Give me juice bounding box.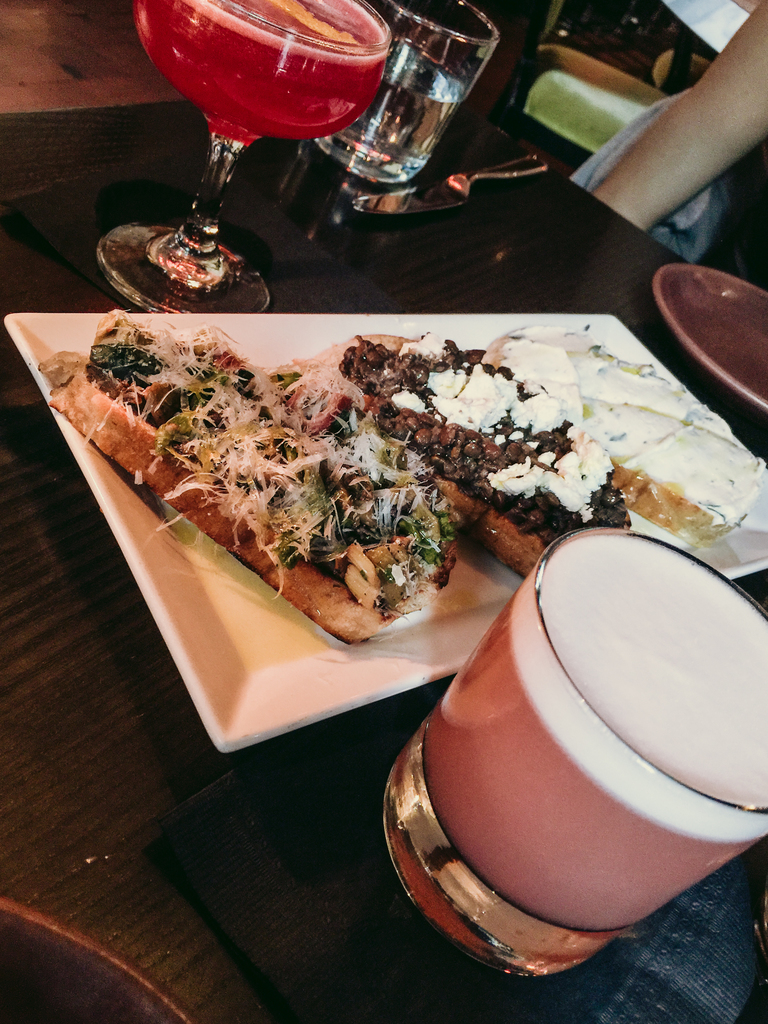
left=424, top=541, right=767, bottom=926.
